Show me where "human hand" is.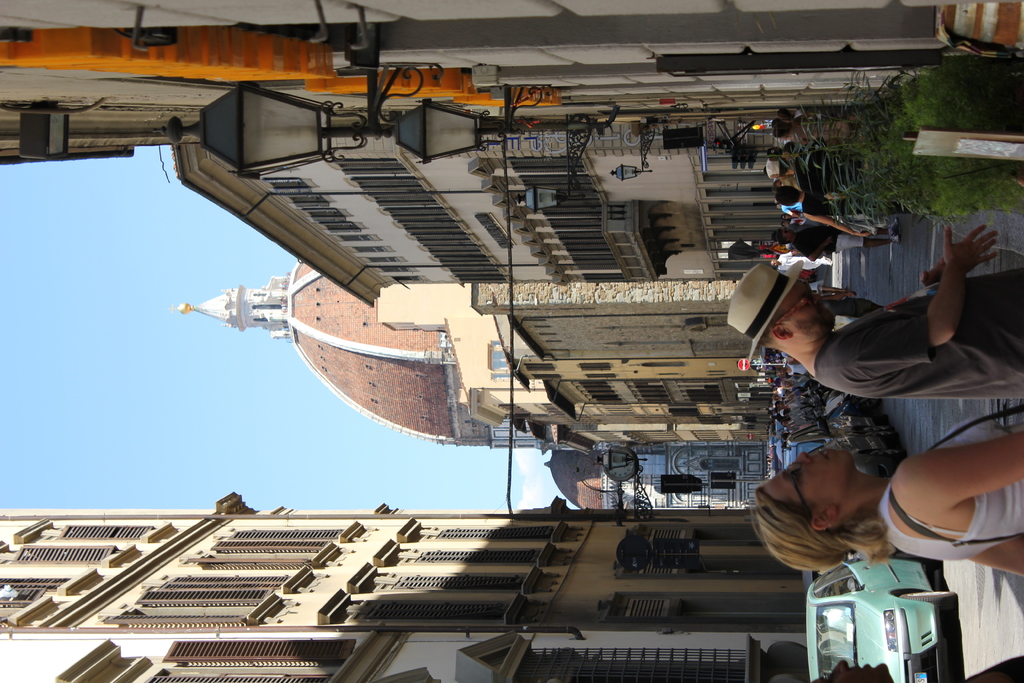
"human hand" is at region(856, 230, 872, 239).
